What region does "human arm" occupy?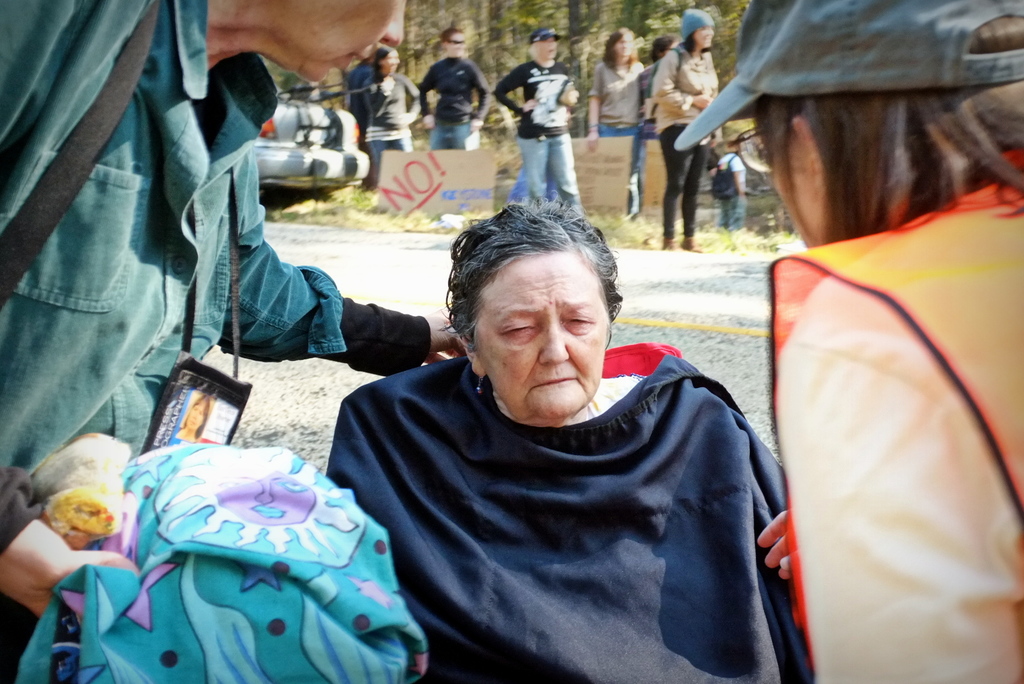
(x1=556, y1=67, x2=572, y2=106).
